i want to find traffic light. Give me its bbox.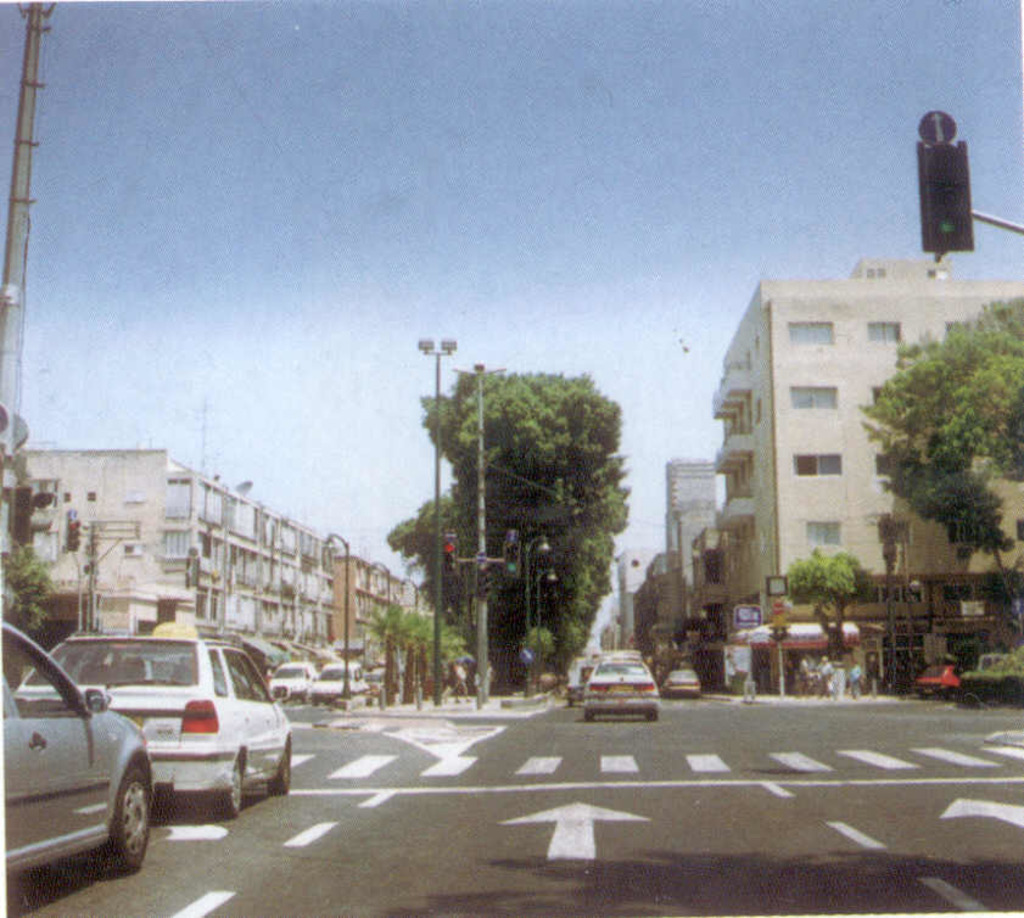
left=504, top=541, right=522, bottom=577.
